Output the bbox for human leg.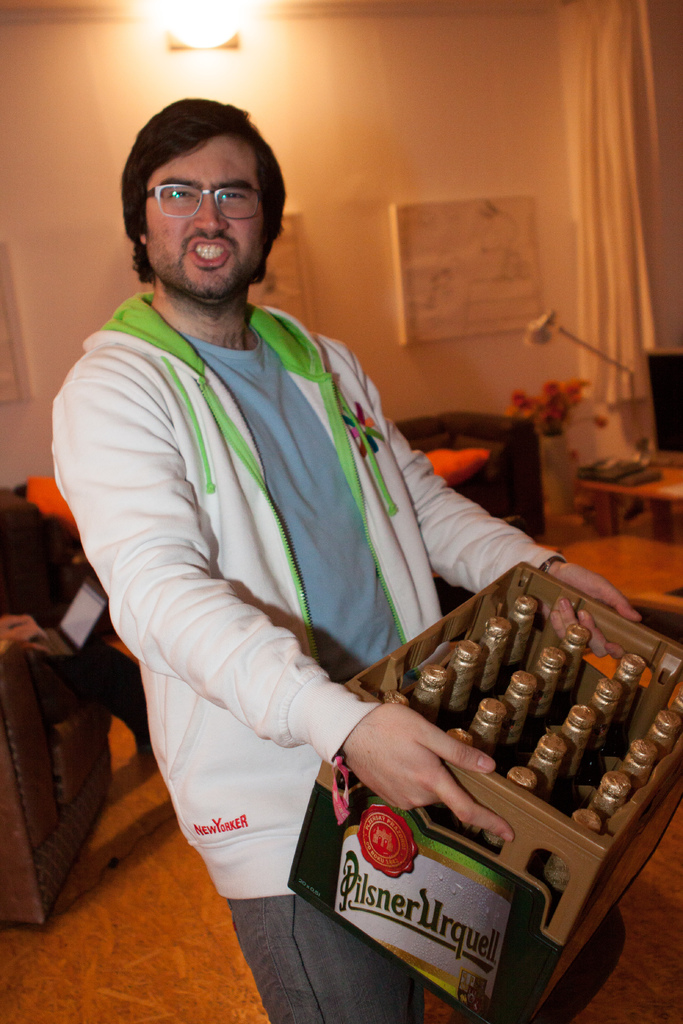
bbox(530, 907, 623, 1019).
